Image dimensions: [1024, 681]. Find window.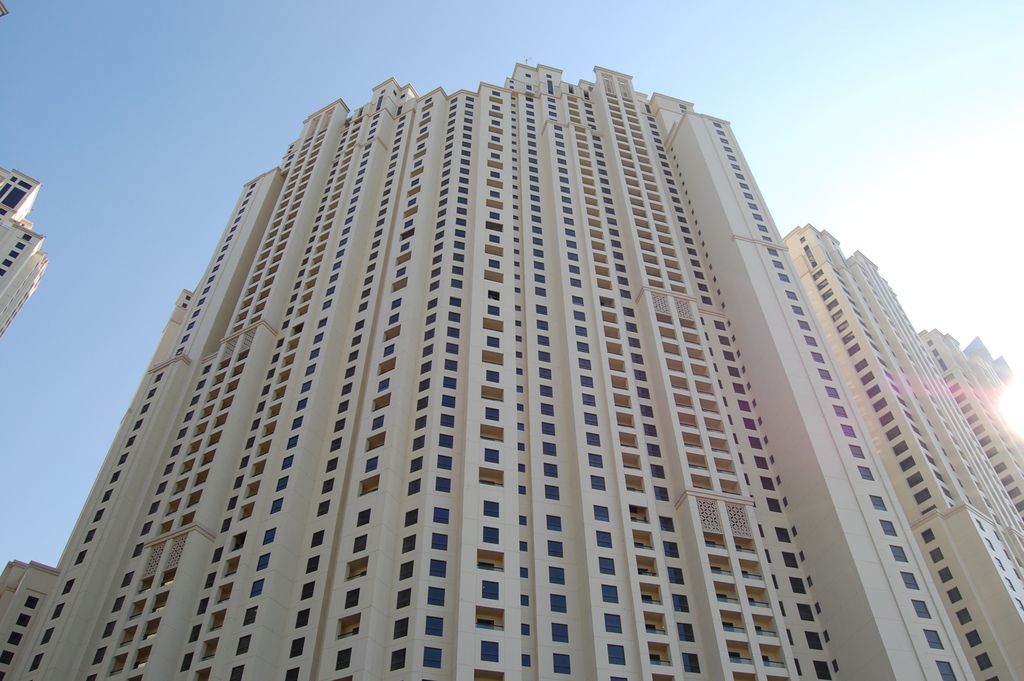
[593, 475, 605, 495].
